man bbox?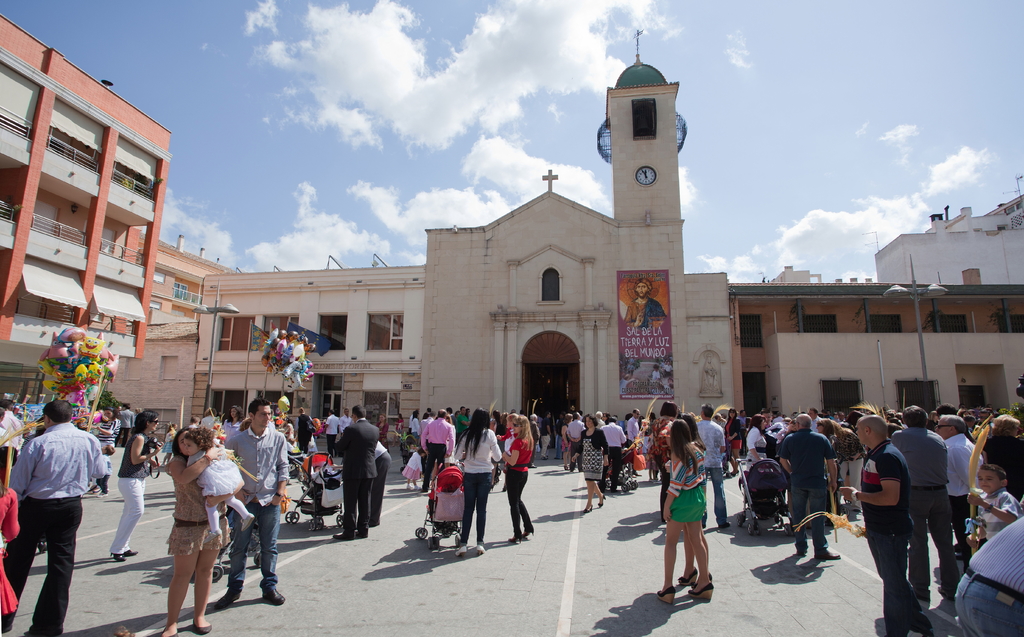
pyautogui.locateOnScreen(835, 415, 919, 636)
